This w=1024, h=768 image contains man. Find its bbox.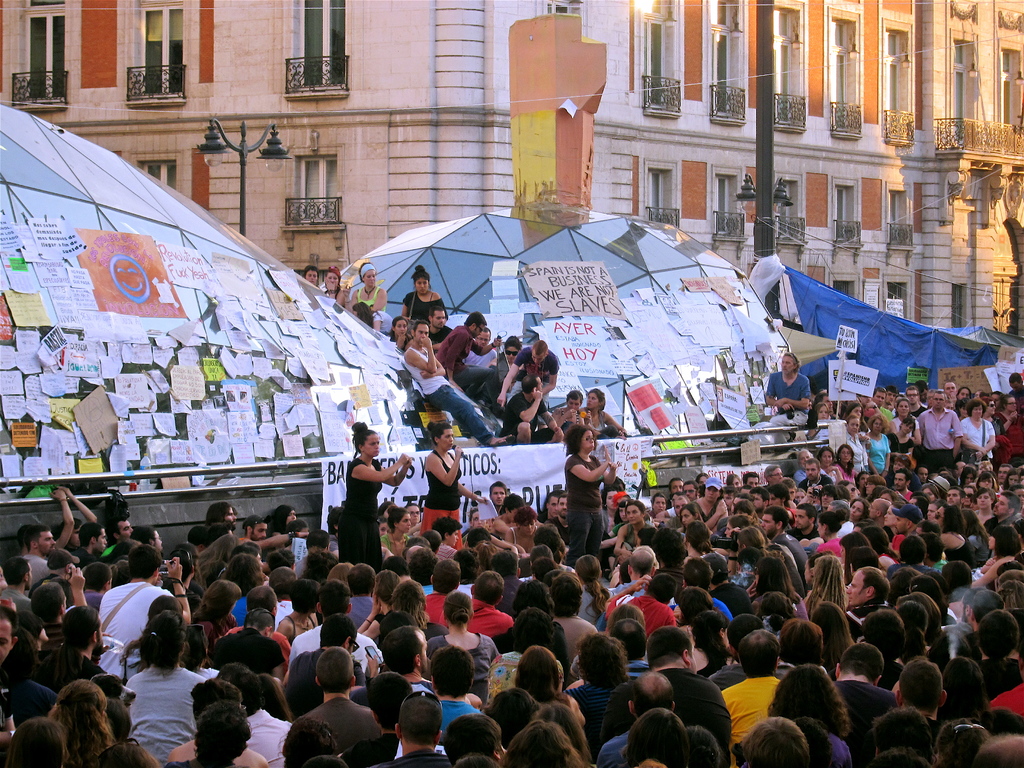
{"left": 225, "top": 584, "right": 291, "bottom": 670}.
